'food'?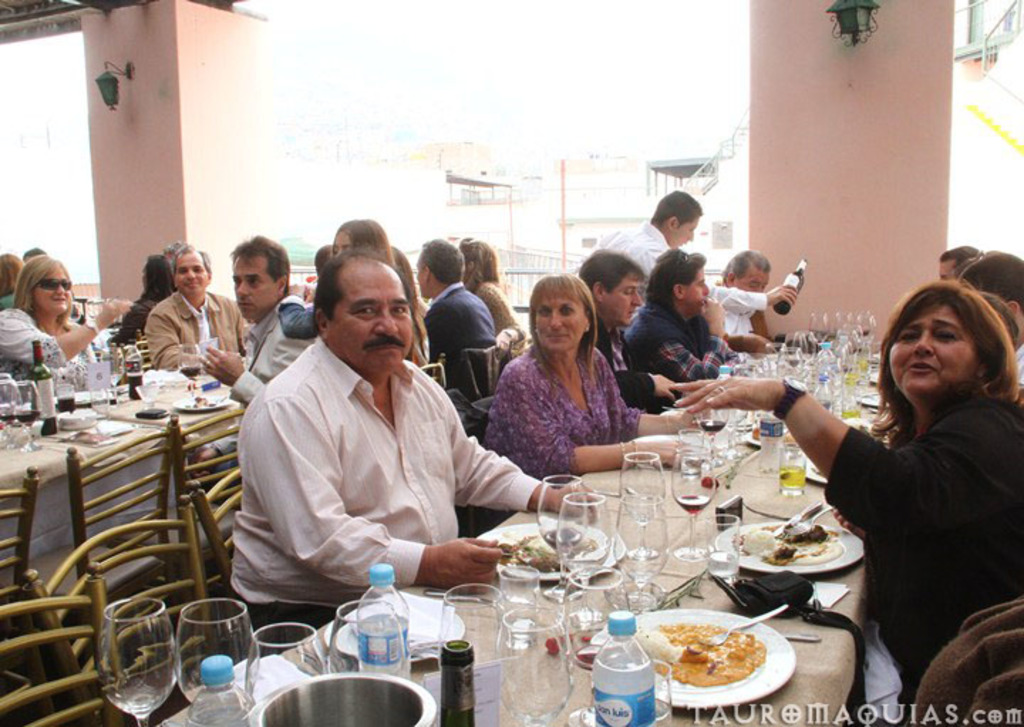
641 607 777 704
